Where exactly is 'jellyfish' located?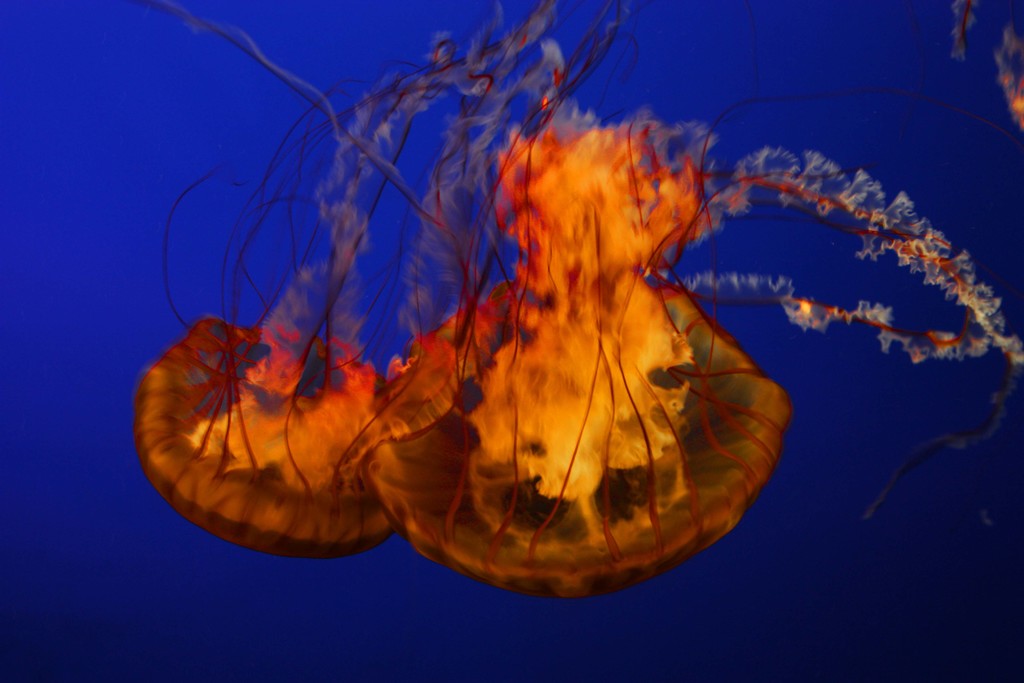
Its bounding box is [118,0,653,563].
